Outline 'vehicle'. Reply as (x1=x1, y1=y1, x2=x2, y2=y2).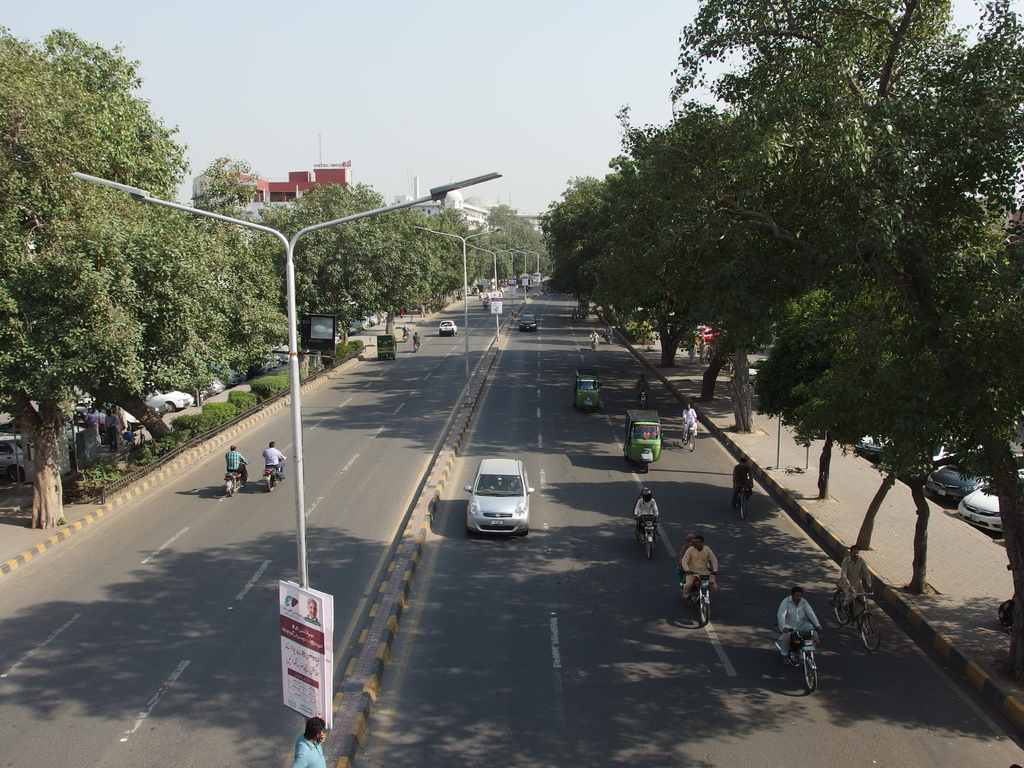
(x1=678, y1=418, x2=694, y2=447).
